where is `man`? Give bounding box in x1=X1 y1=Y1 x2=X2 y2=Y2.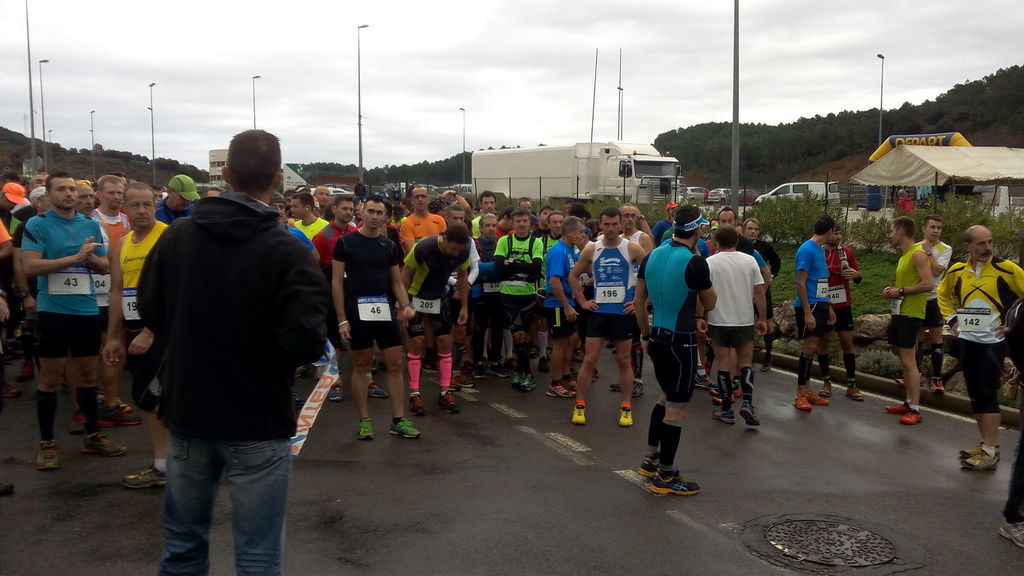
x1=920 y1=218 x2=958 y2=268.
